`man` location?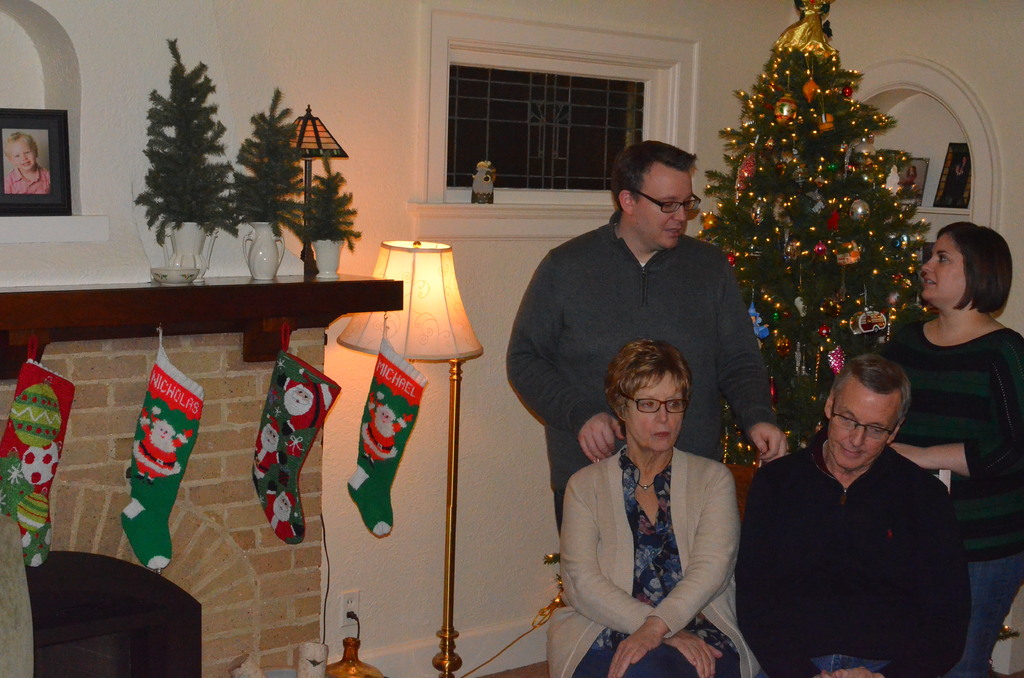
[x1=737, y1=346, x2=978, y2=670]
